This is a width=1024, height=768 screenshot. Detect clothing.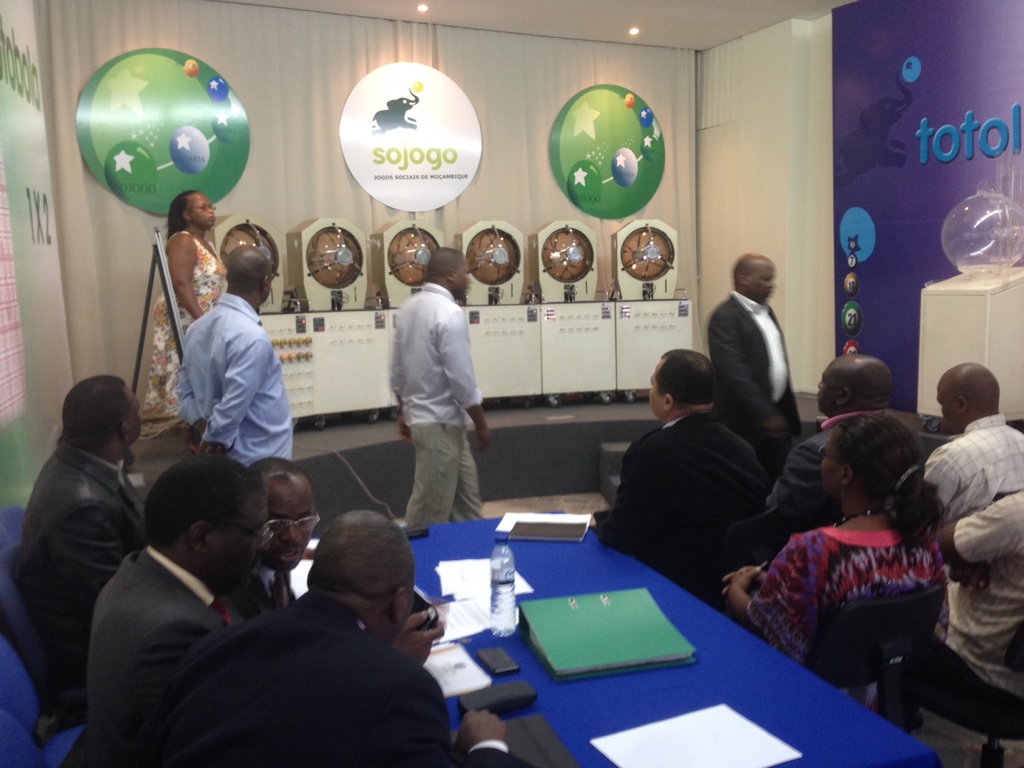
select_region(168, 294, 295, 472).
